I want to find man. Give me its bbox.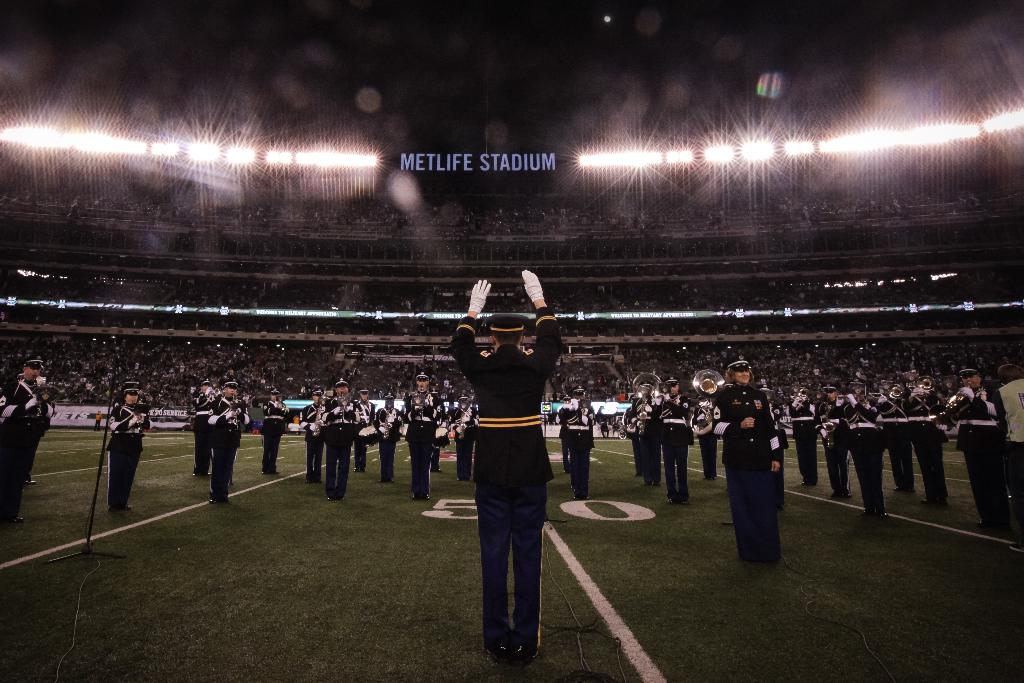
(x1=555, y1=394, x2=576, y2=472).
